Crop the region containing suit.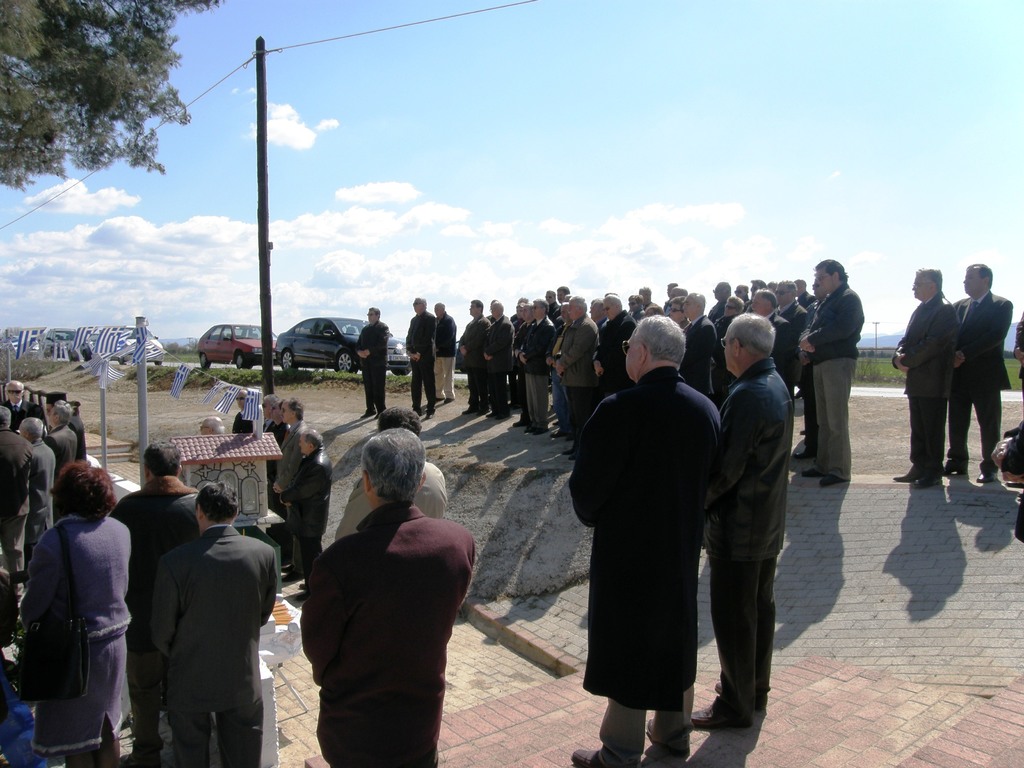
Crop region: {"x1": 152, "y1": 526, "x2": 278, "y2": 767}.
